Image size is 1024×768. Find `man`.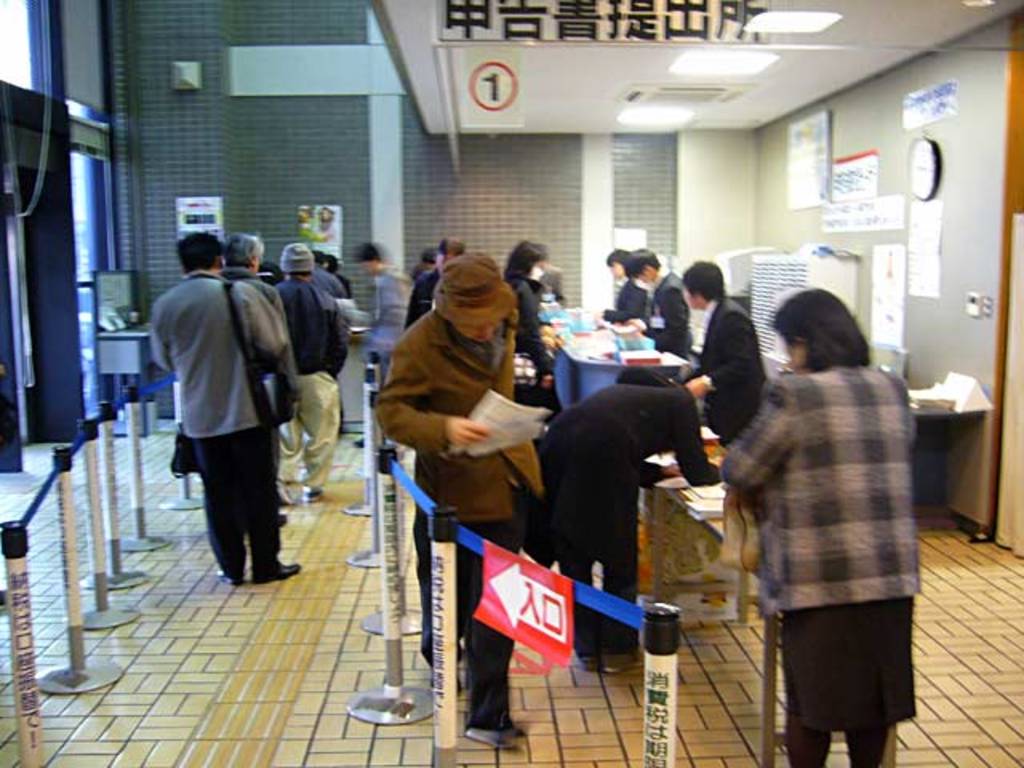
crop(624, 250, 696, 373).
